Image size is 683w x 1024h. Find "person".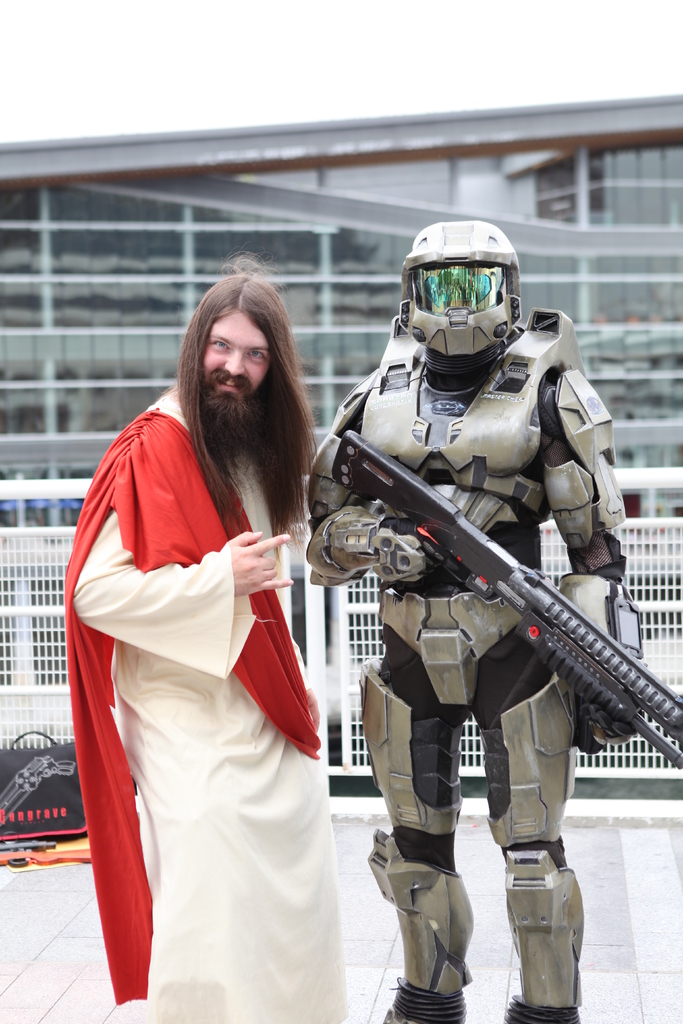
x1=56, y1=246, x2=350, y2=1020.
